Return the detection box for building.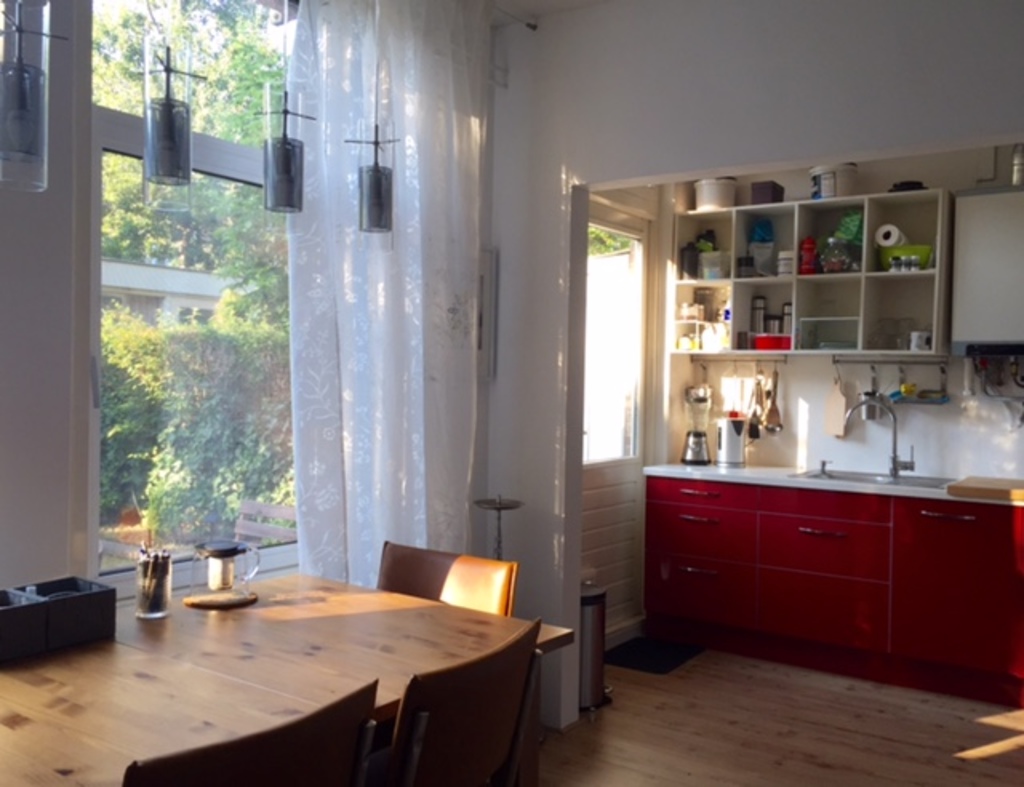
Rect(0, 0, 1022, 785).
